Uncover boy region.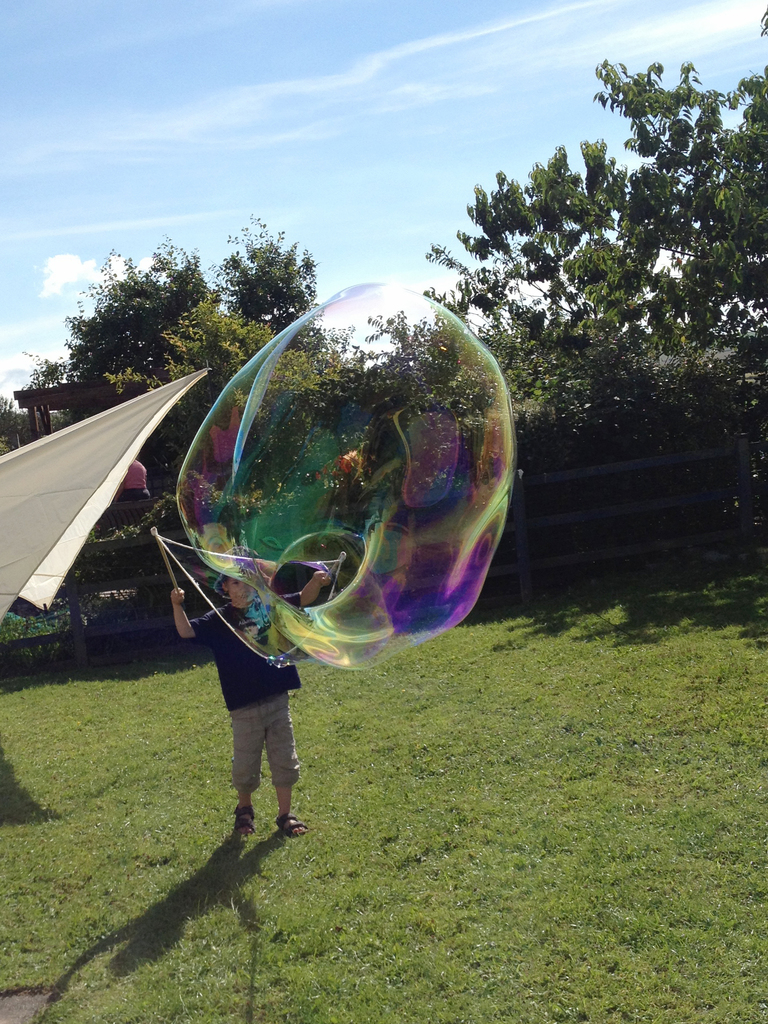
Uncovered: <bbox>151, 502, 359, 865</bbox>.
